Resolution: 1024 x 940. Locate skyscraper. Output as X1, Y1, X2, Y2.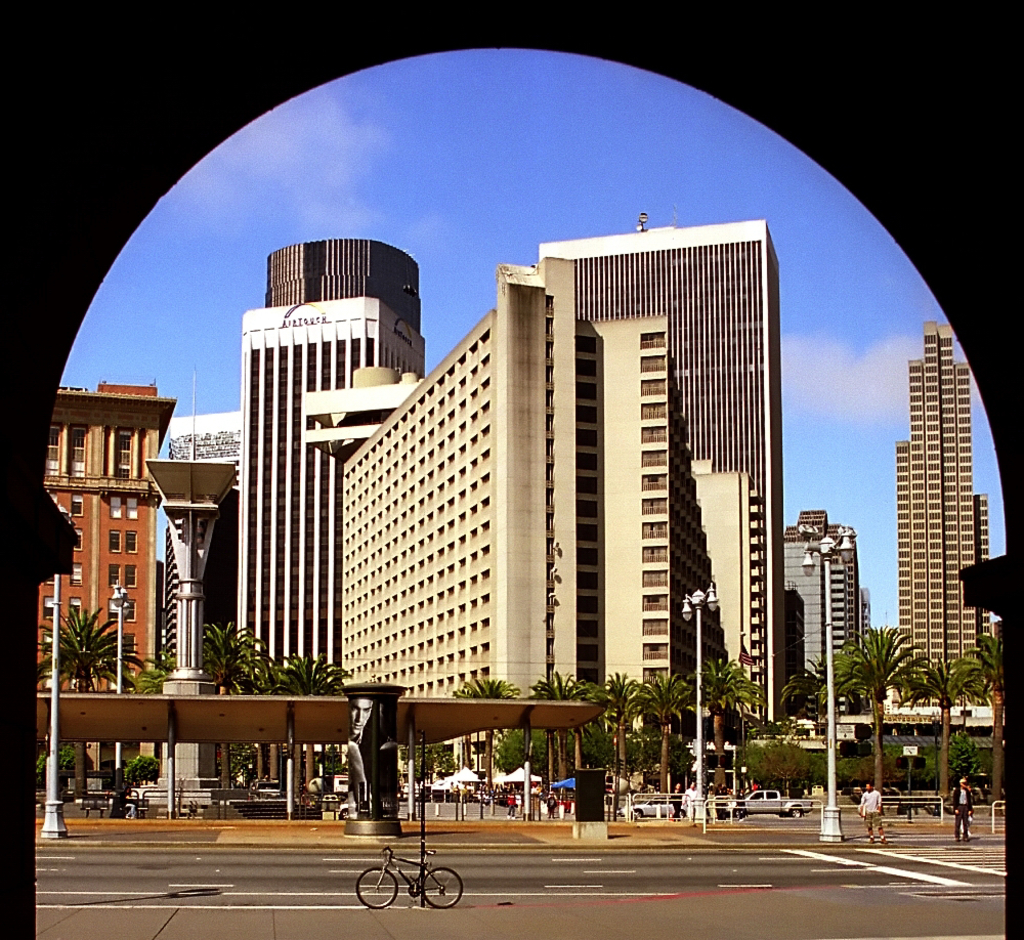
325, 240, 681, 804.
